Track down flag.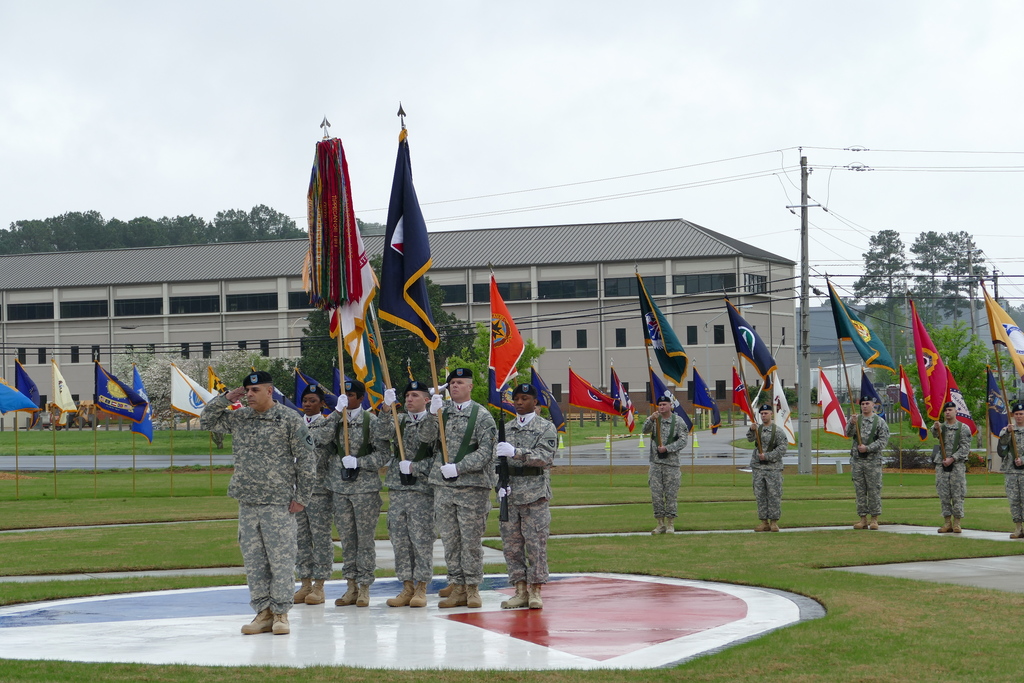
Tracked to 688/365/718/434.
